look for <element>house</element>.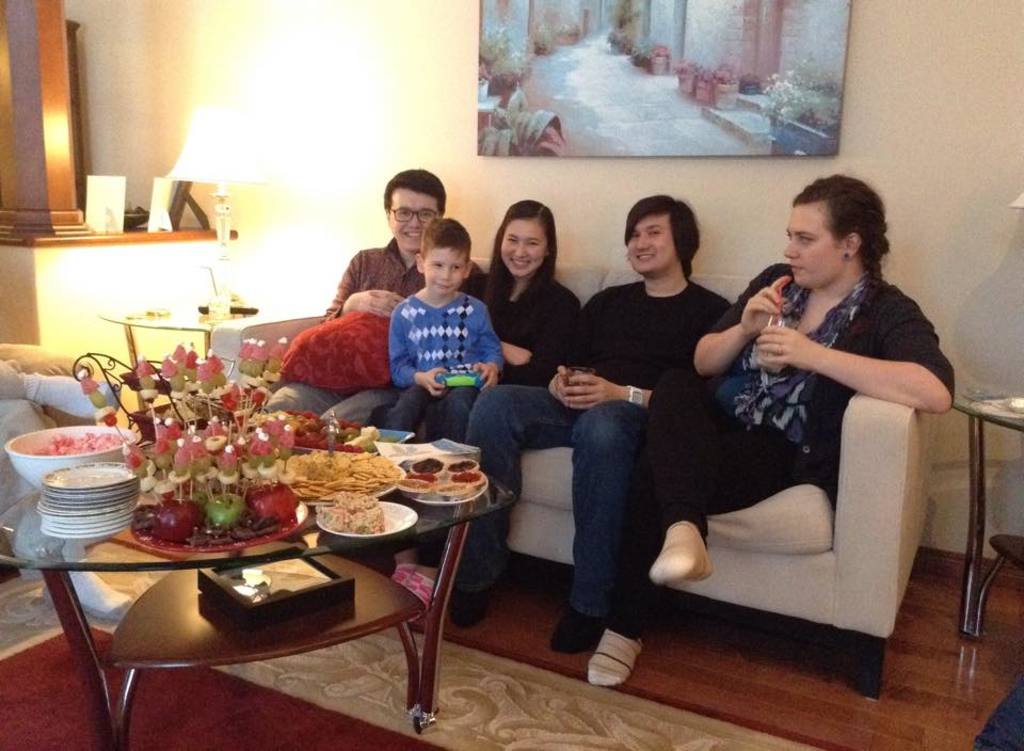
Found: bbox=[0, 1, 1023, 750].
